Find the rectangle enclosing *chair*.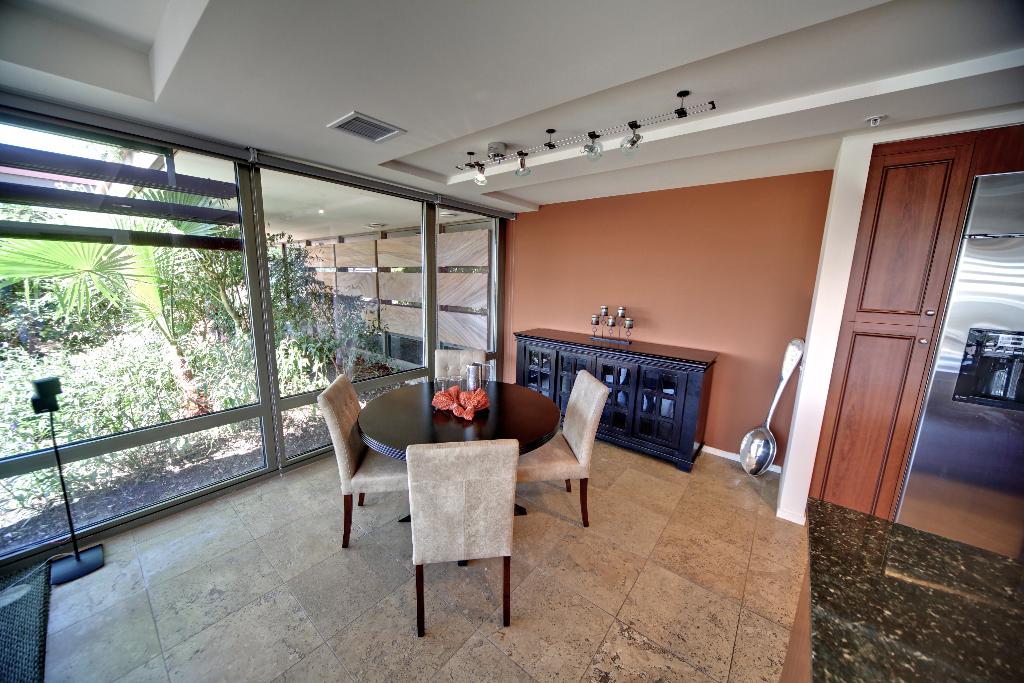
locate(315, 374, 409, 547).
